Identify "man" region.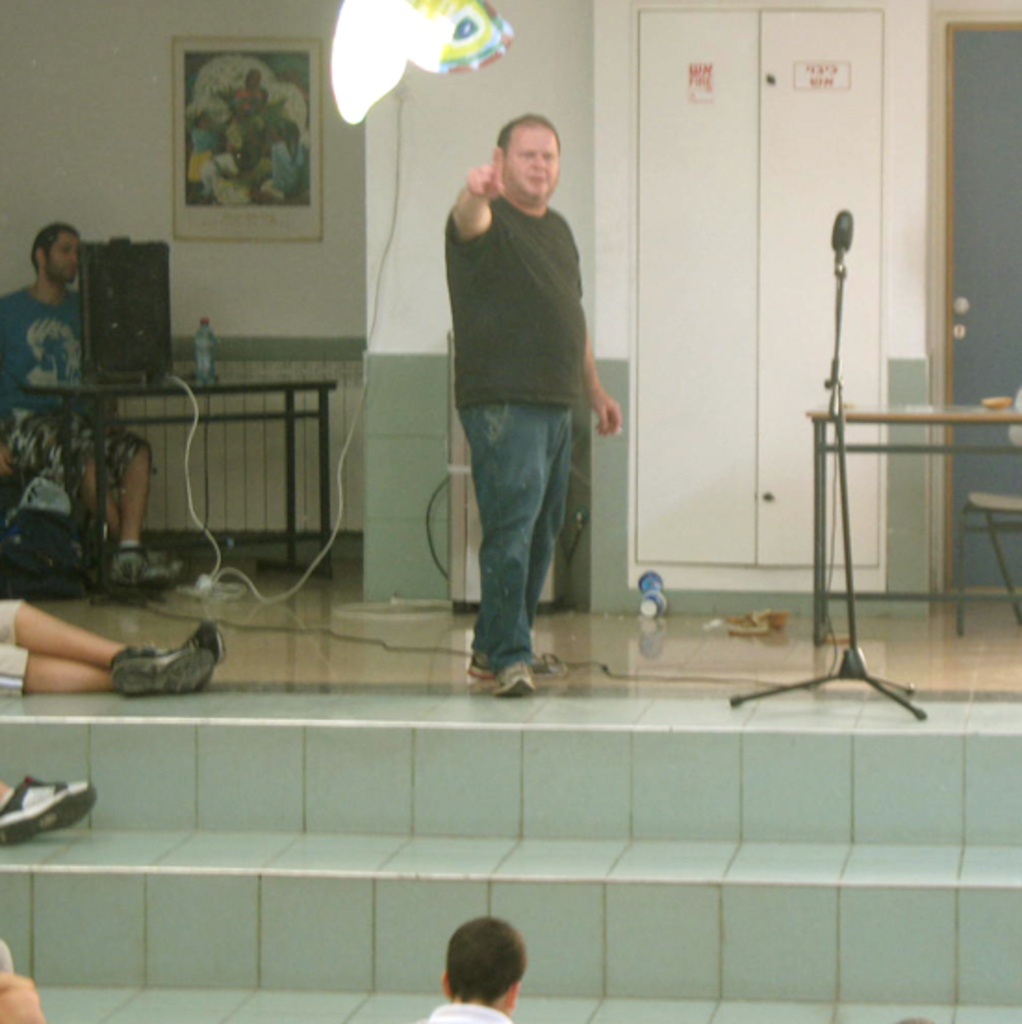
Region: bbox=[0, 221, 191, 584].
